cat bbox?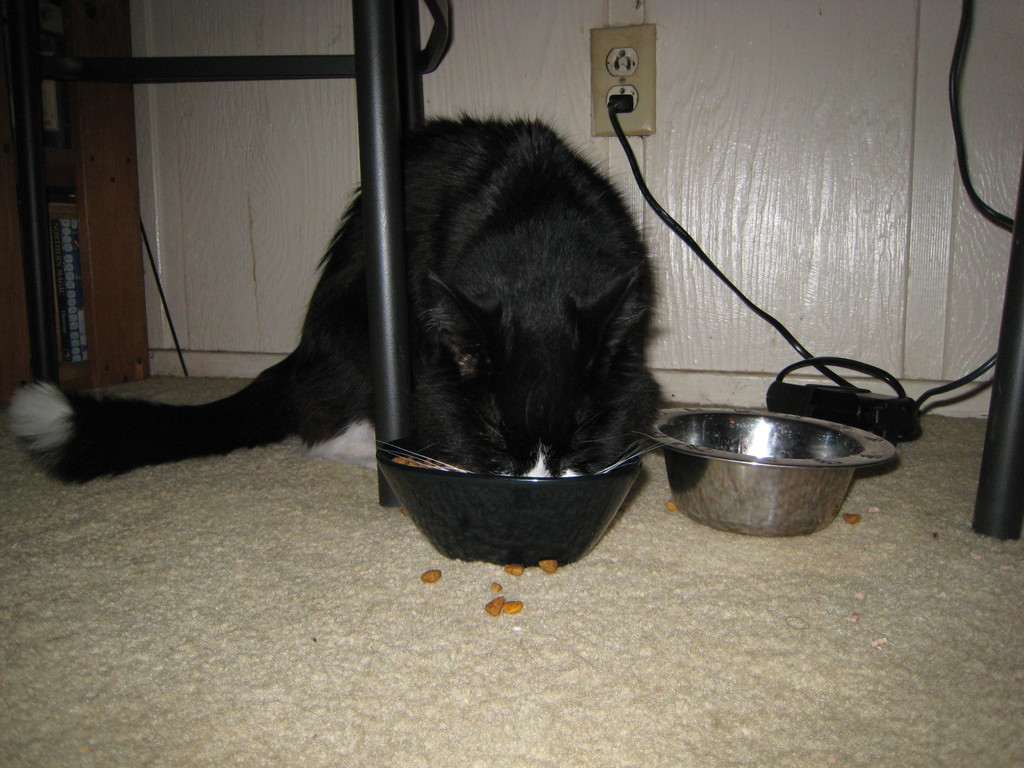
{"left": 7, "top": 114, "right": 663, "bottom": 481}
